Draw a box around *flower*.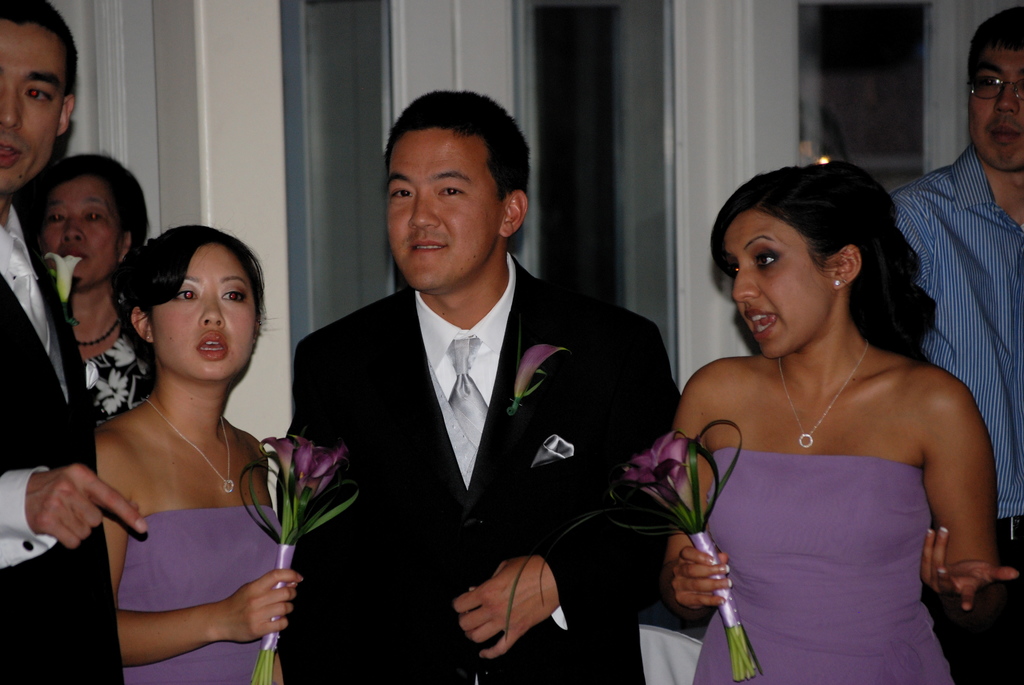
260/435/301/485.
